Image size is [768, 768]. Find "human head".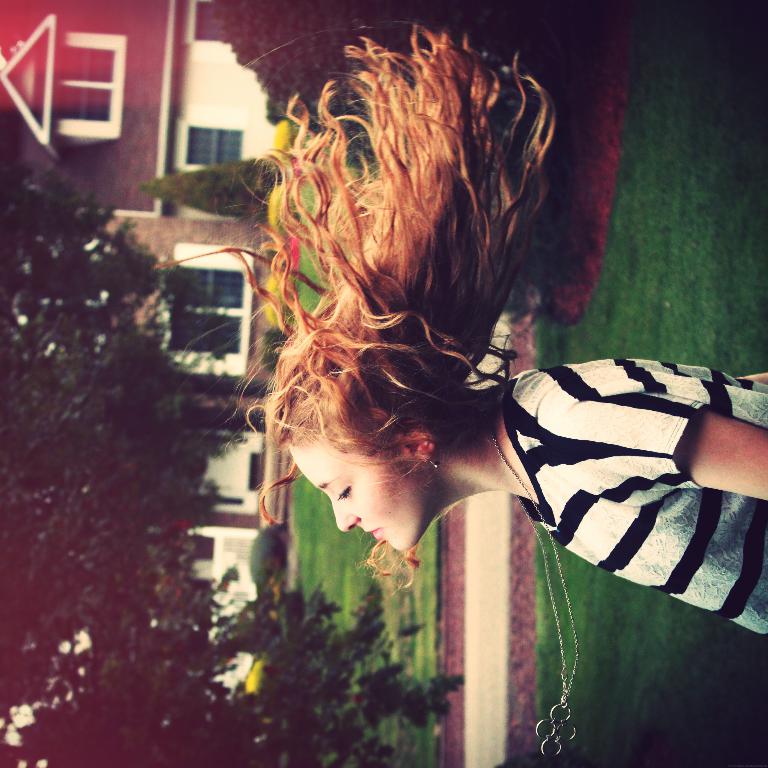
region(283, 330, 452, 548).
